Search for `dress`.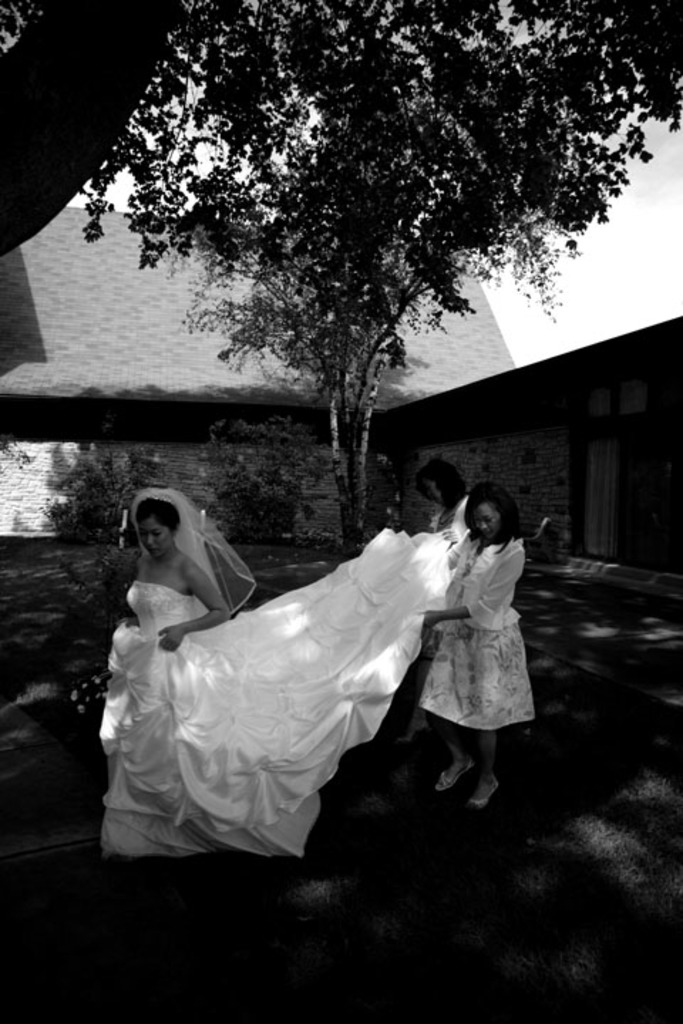
Found at l=100, t=528, r=465, b=858.
